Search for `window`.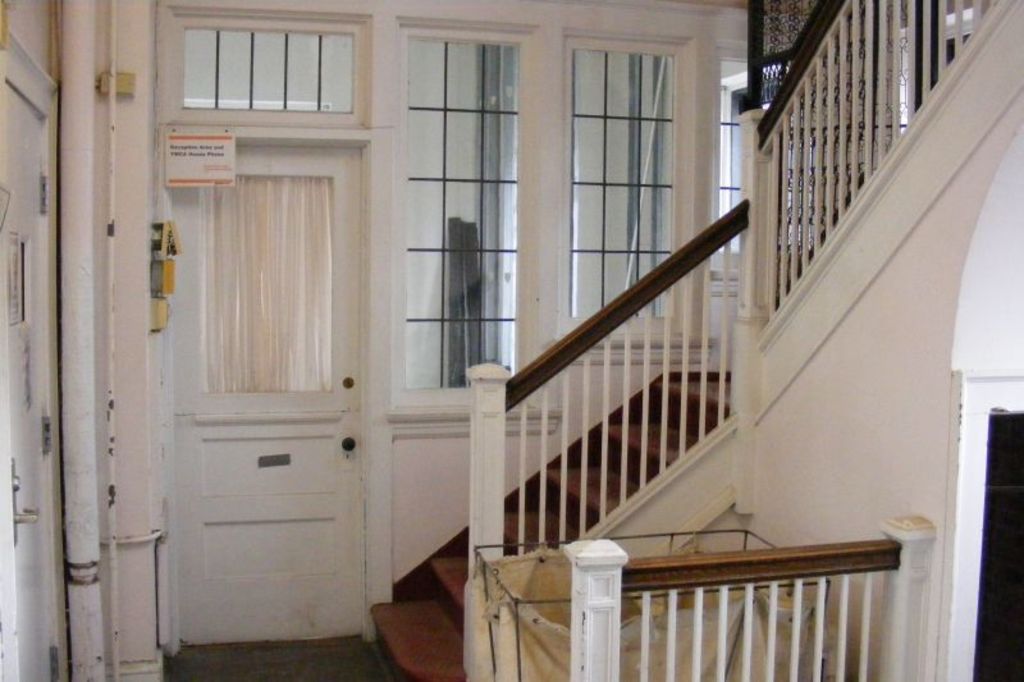
Found at rect(397, 32, 525, 386).
